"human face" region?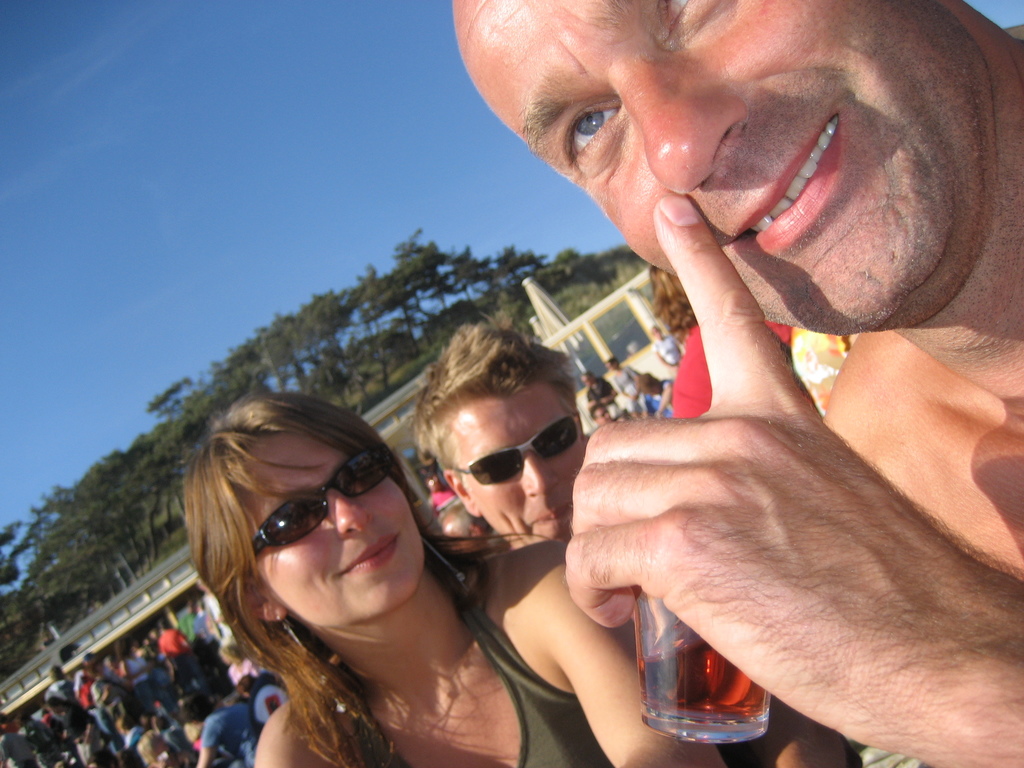
box(453, 385, 589, 548)
